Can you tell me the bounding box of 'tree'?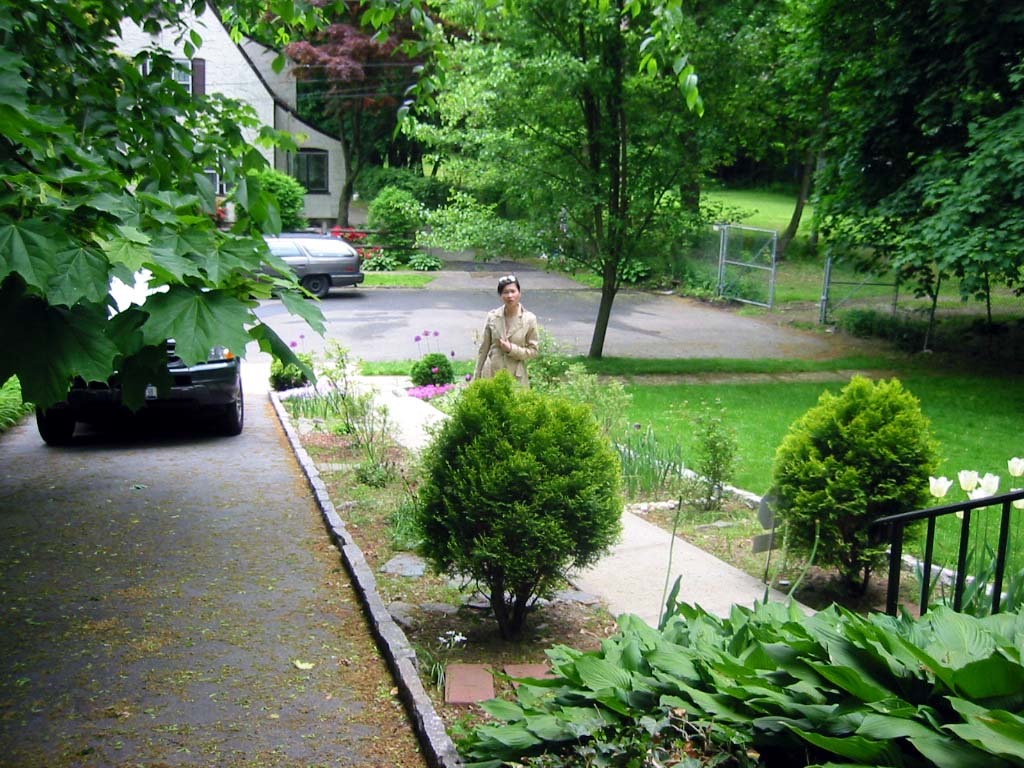
401/353/626/647.
